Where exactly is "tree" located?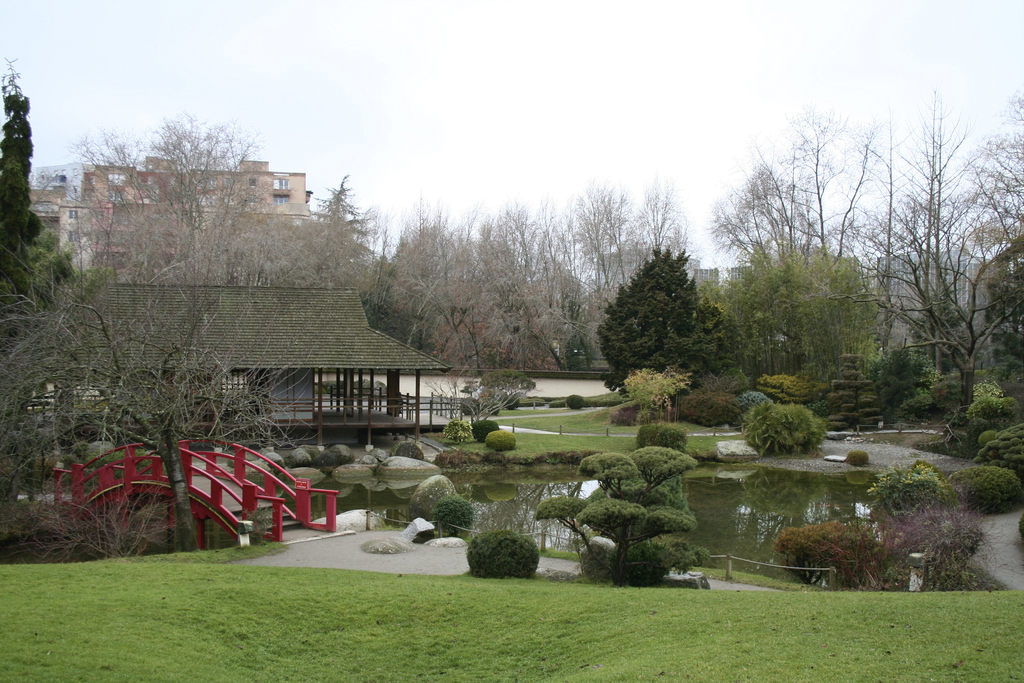
Its bounding box is [x1=740, y1=402, x2=827, y2=454].
